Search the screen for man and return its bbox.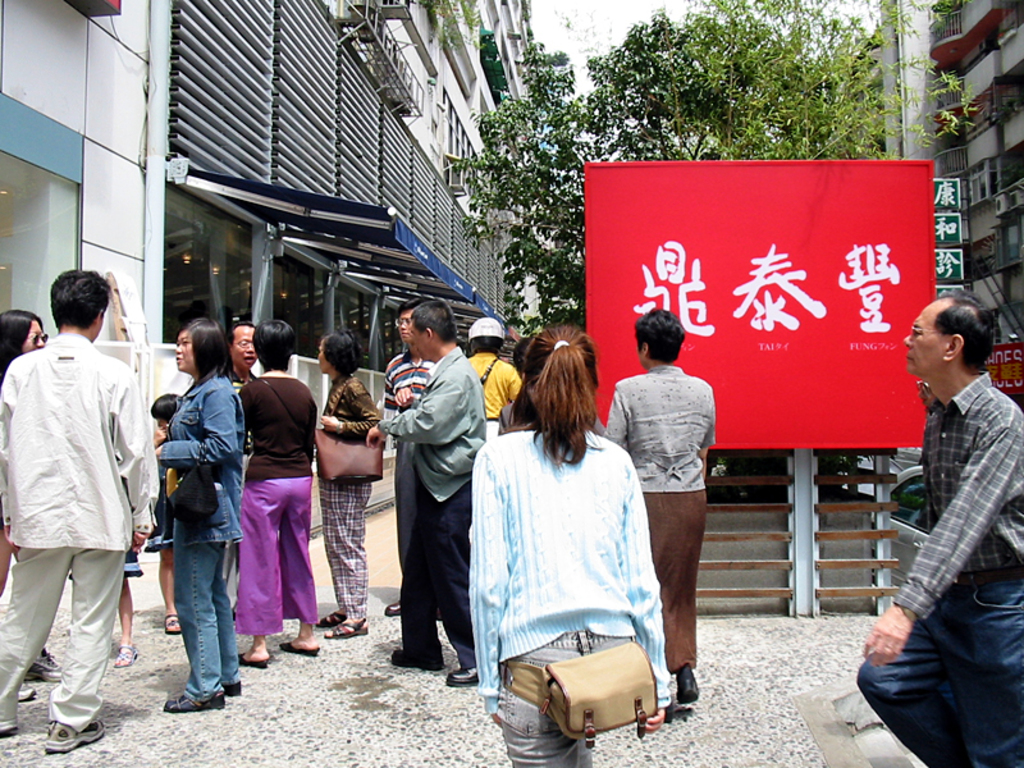
Found: crop(15, 243, 147, 754).
